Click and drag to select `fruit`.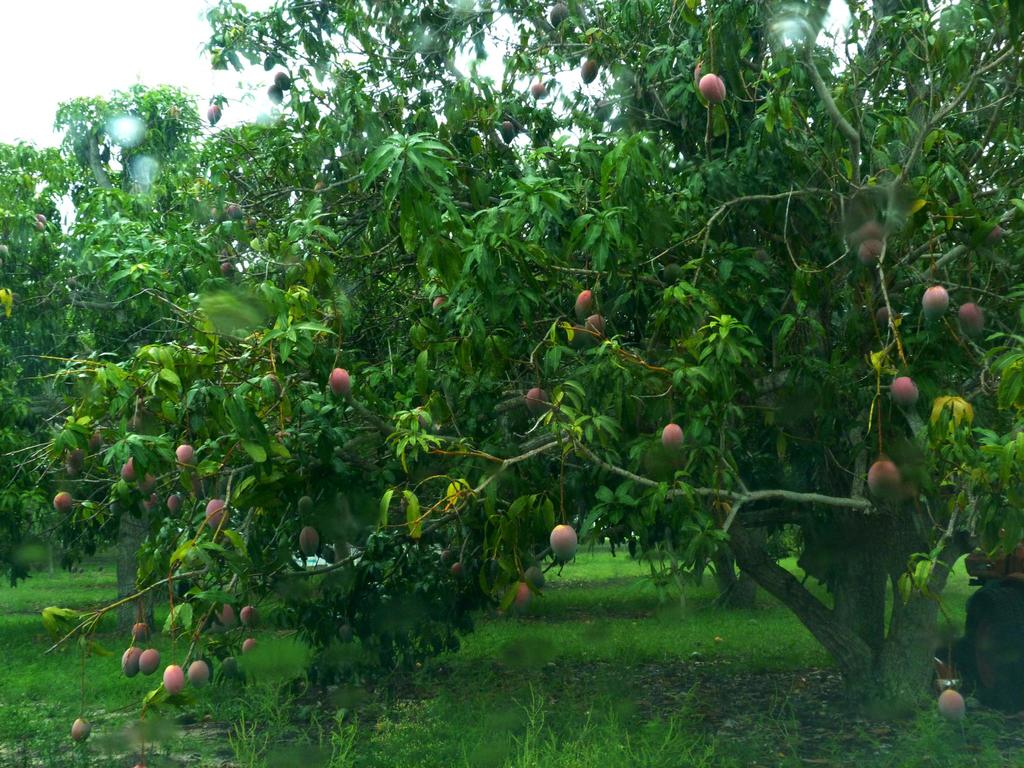
Selection: box(329, 365, 351, 396).
